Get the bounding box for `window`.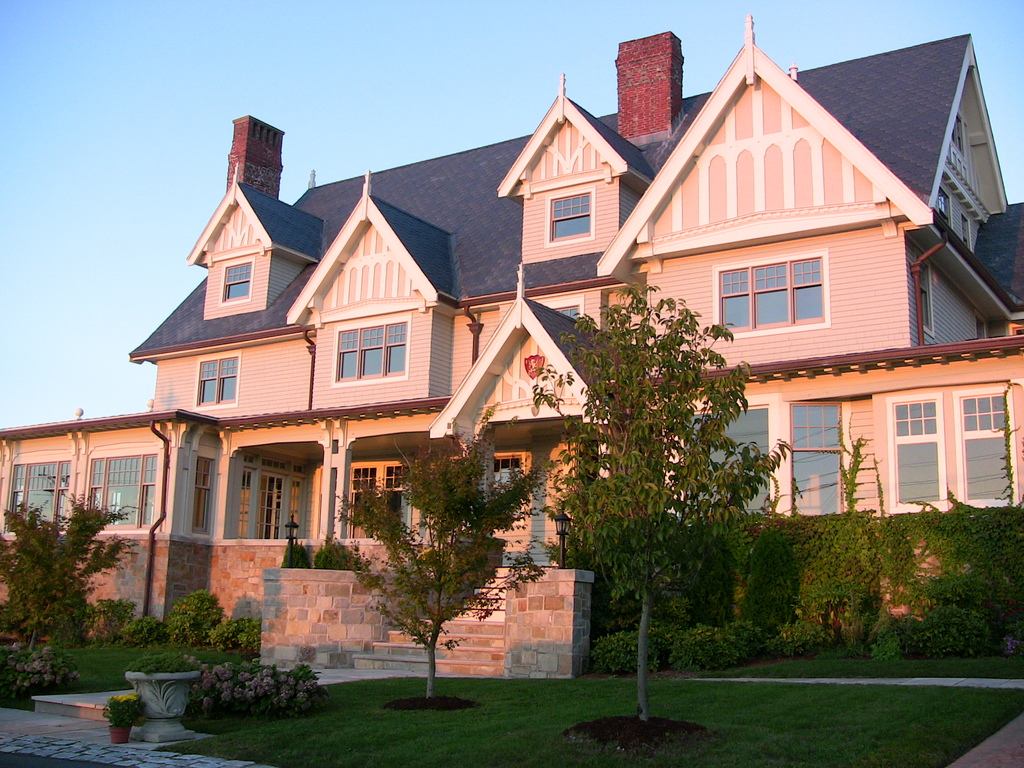
left=221, top=262, right=252, bottom=300.
